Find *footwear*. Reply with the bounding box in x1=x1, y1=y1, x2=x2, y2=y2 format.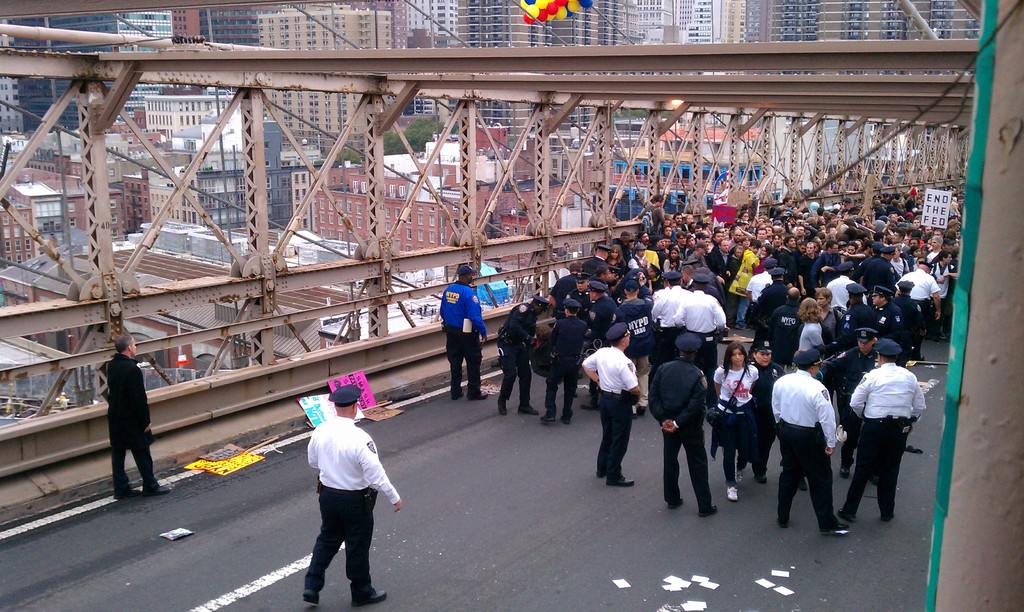
x1=471, y1=391, x2=487, y2=401.
